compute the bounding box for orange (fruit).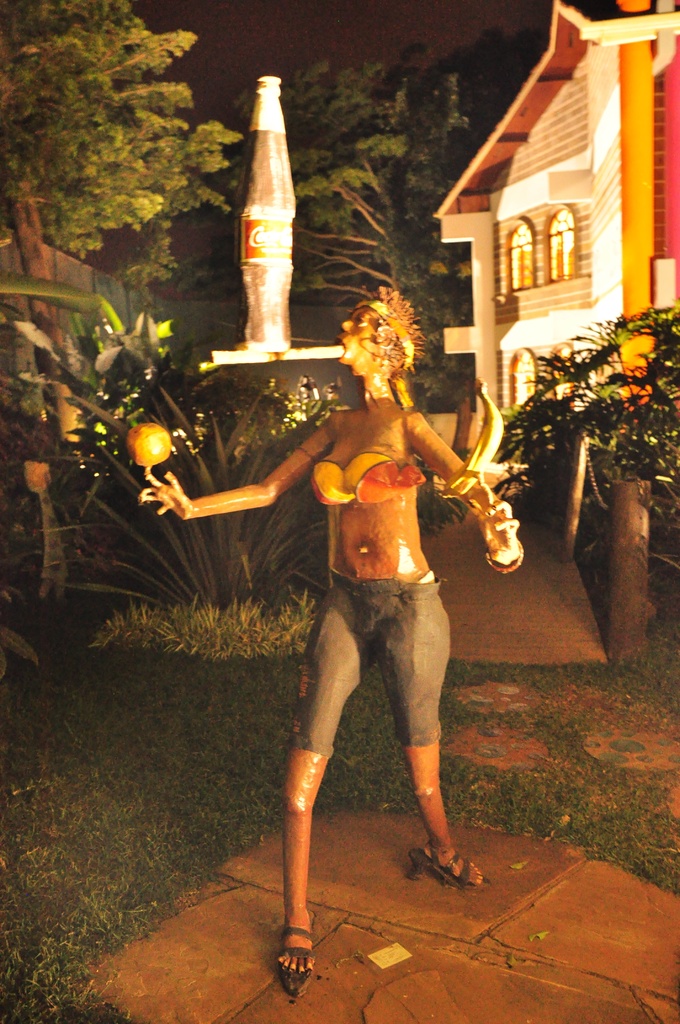
[122,421,167,465].
